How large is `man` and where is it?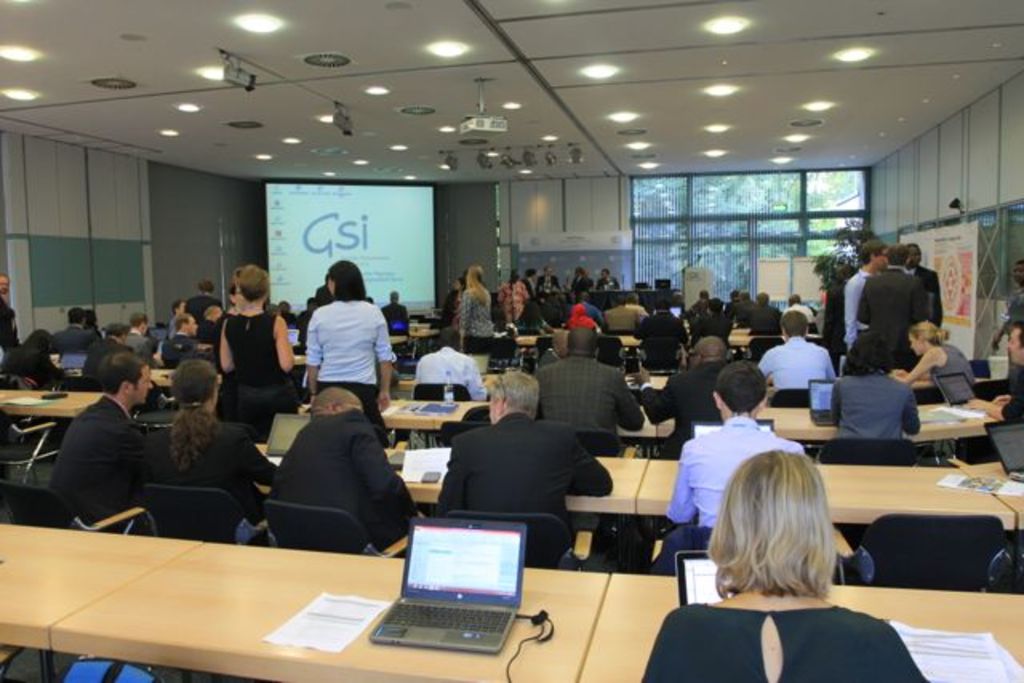
Bounding box: box(259, 382, 408, 563).
